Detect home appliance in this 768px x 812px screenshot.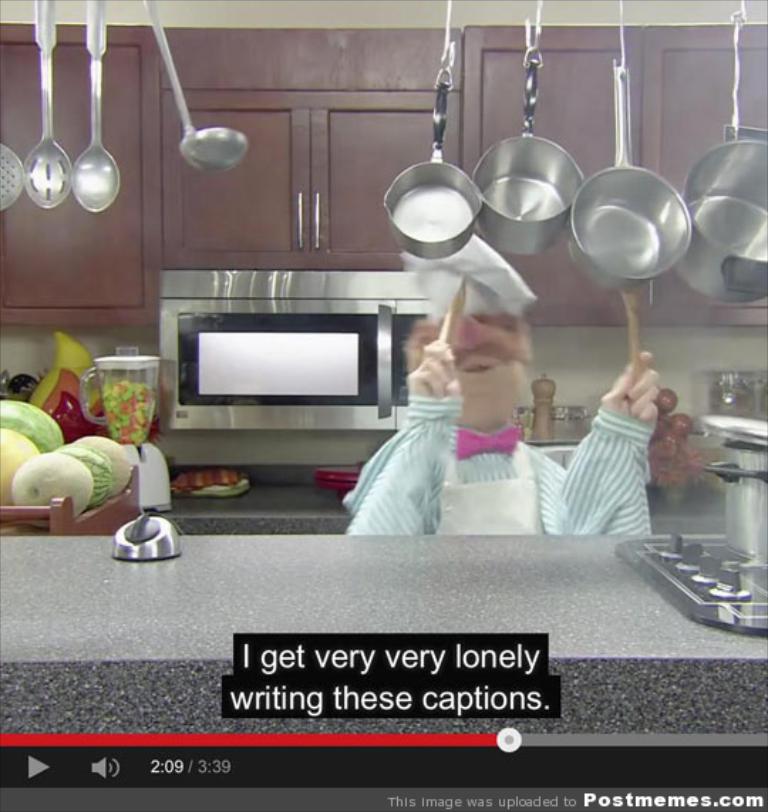
Detection: (131,269,395,455).
